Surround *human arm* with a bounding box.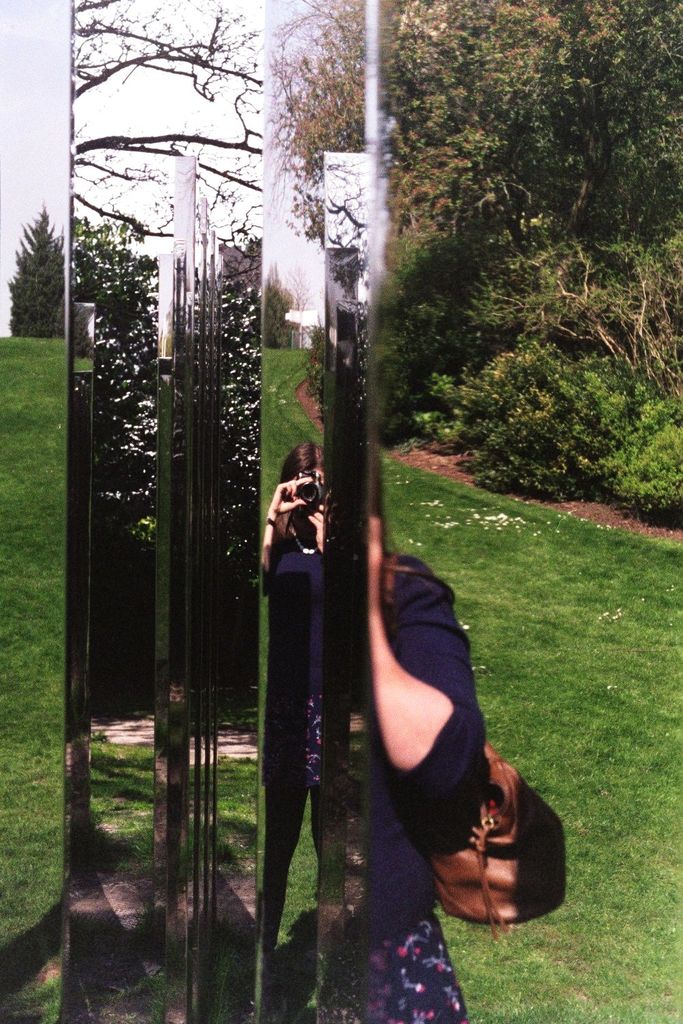
x1=316 y1=512 x2=333 y2=565.
